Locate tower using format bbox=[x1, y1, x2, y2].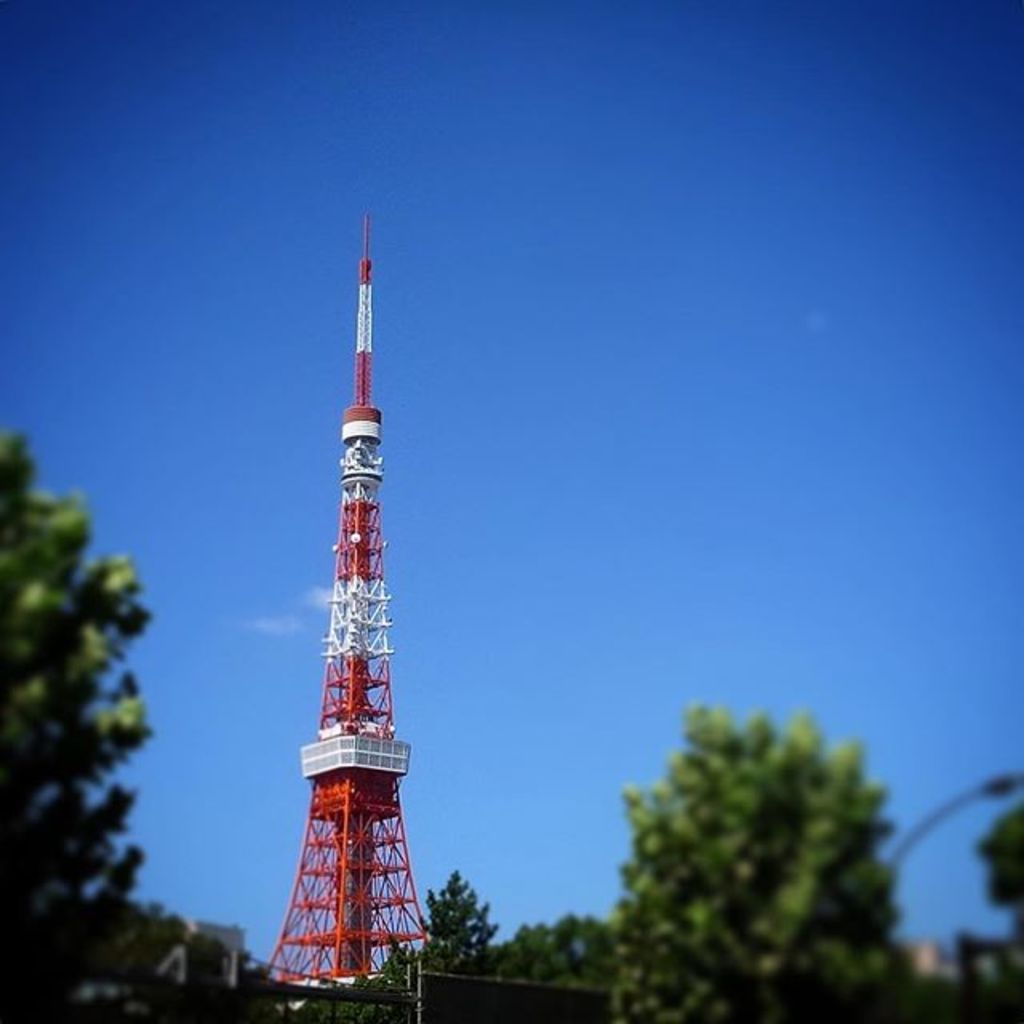
bbox=[250, 216, 443, 982].
